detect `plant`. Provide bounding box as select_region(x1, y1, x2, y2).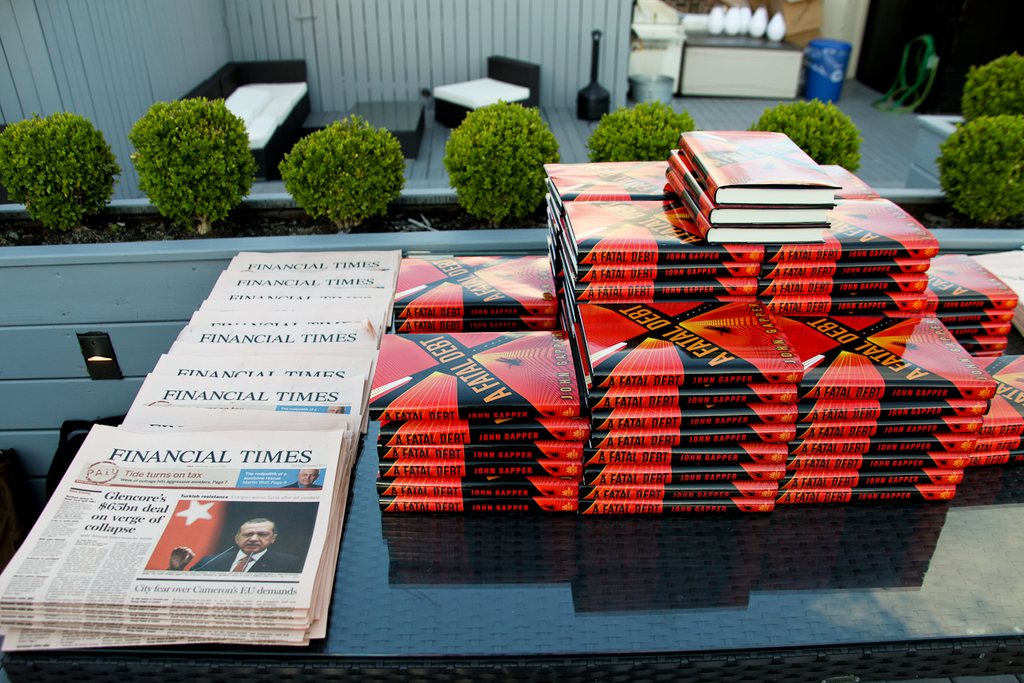
select_region(440, 96, 563, 228).
